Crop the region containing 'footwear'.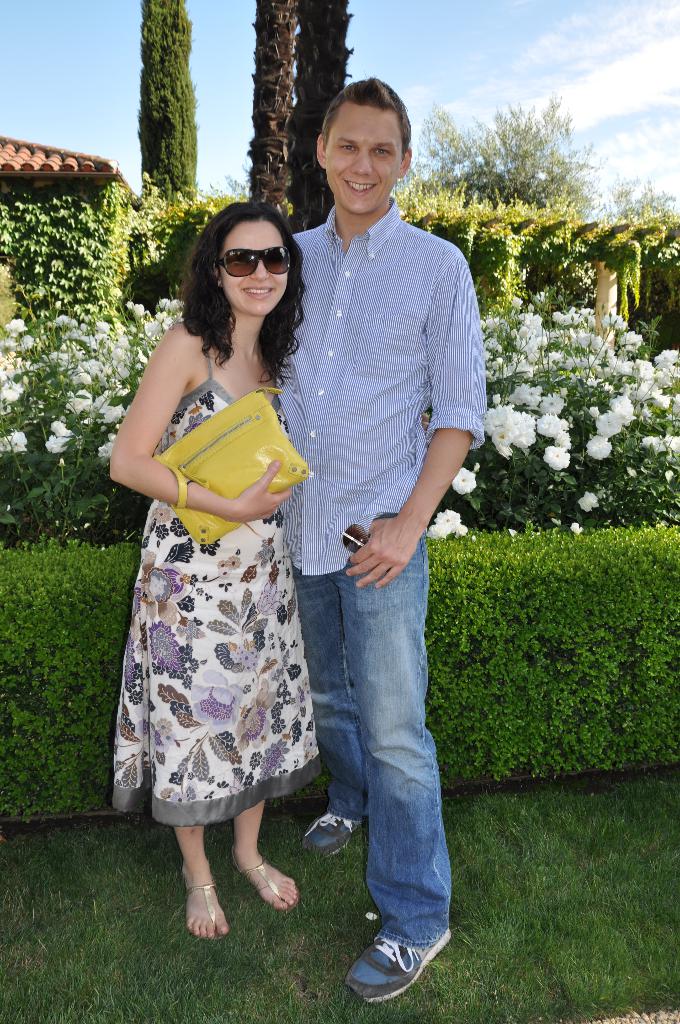
Crop region: [left=231, top=867, right=304, bottom=915].
